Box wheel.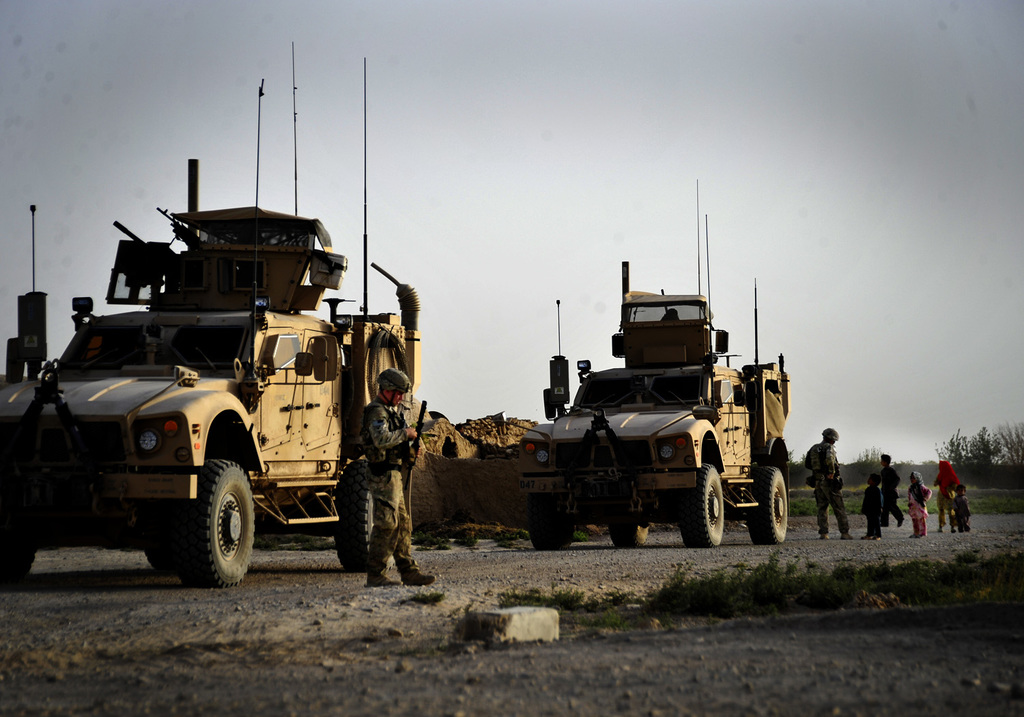
(left=176, top=460, right=253, bottom=589).
